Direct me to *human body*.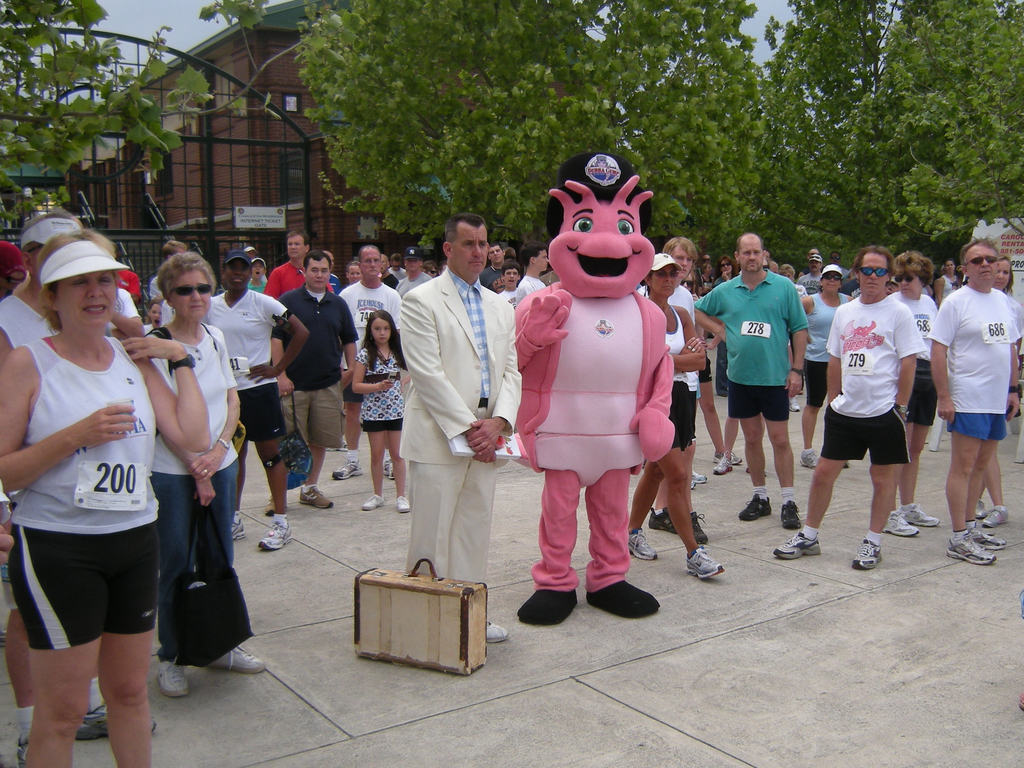
Direction: (329,284,406,489).
